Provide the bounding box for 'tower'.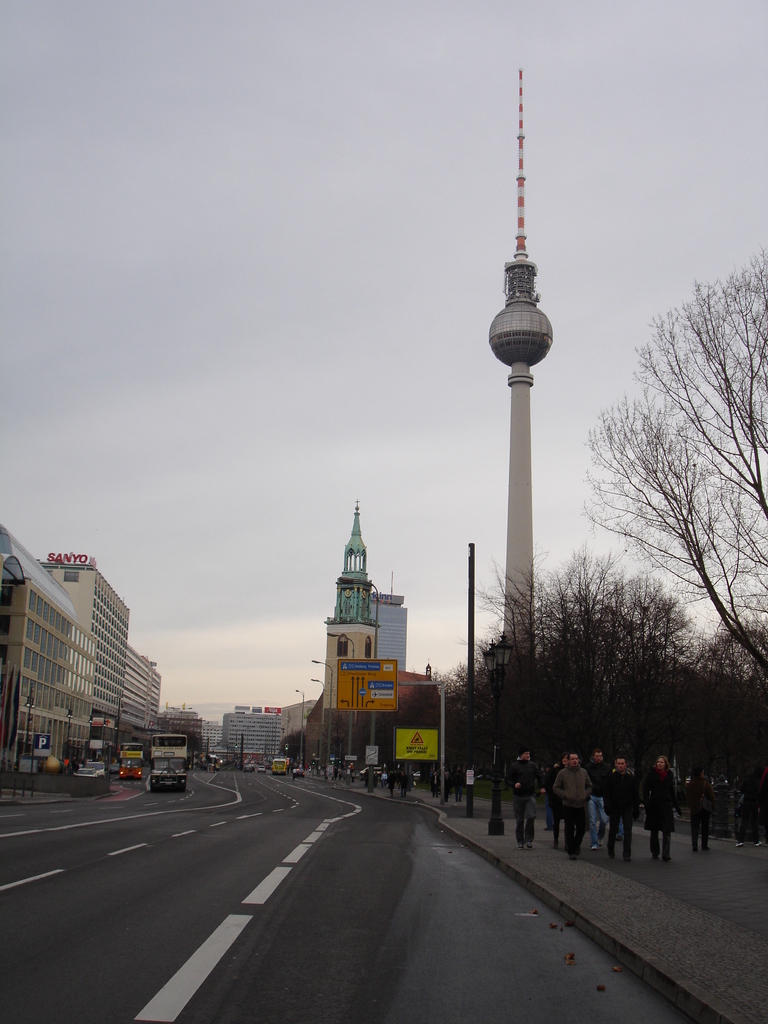
[left=486, top=72, right=556, bottom=660].
